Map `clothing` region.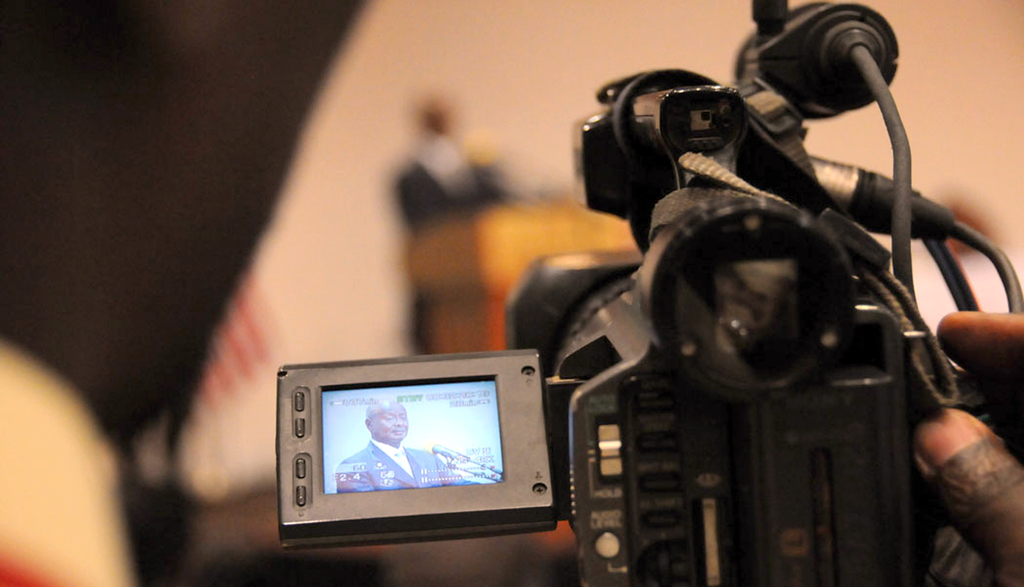
Mapped to box(336, 433, 462, 492).
